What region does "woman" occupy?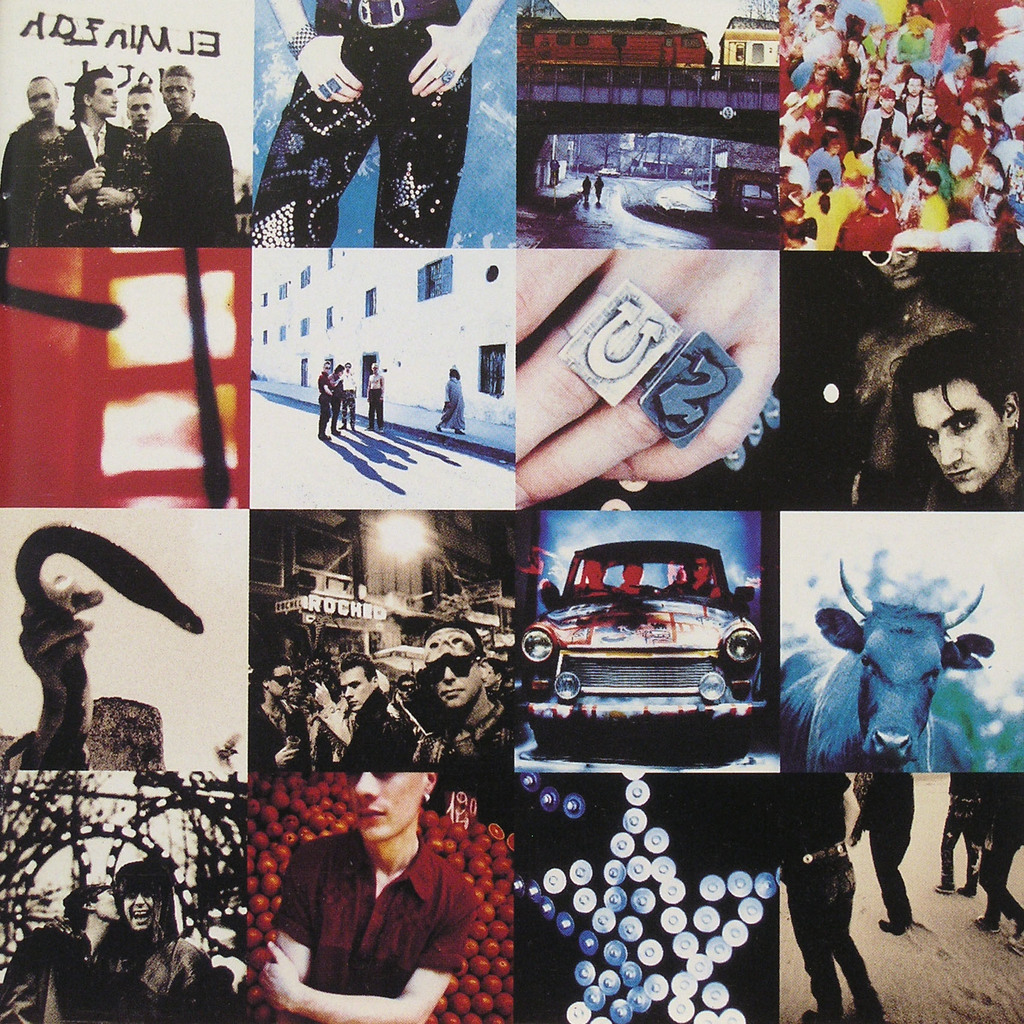
bbox=[942, 107, 993, 175].
